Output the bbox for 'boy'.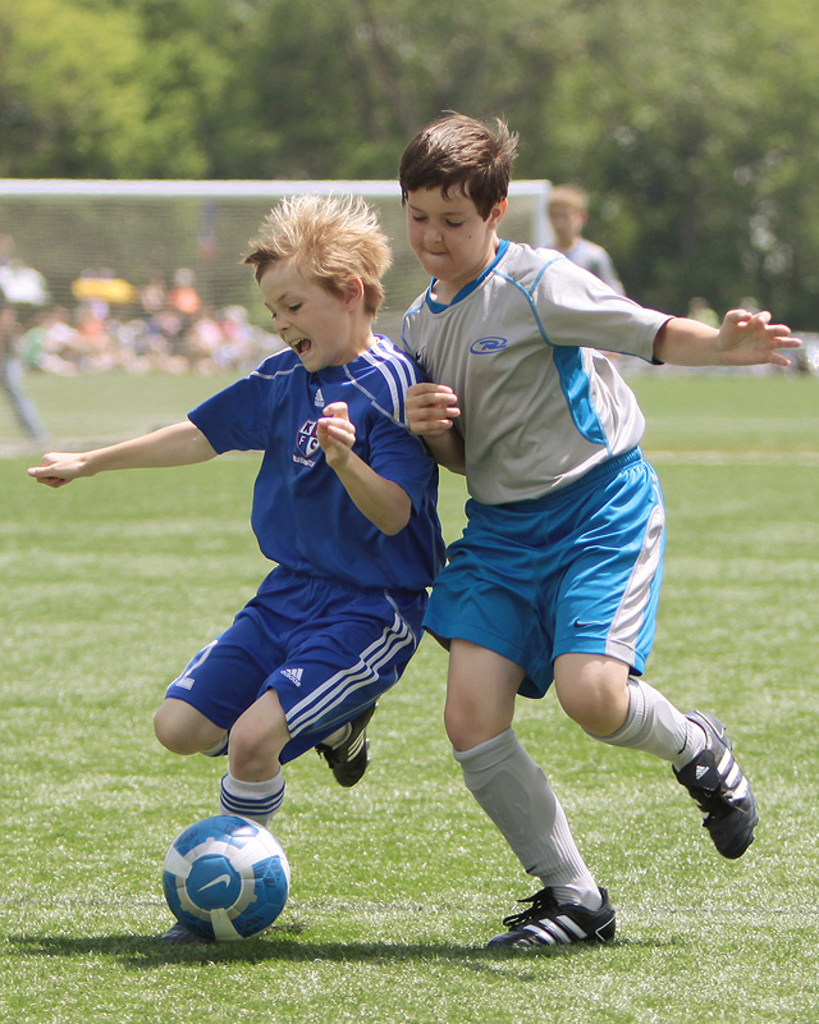
left=386, top=104, right=810, bottom=966.
